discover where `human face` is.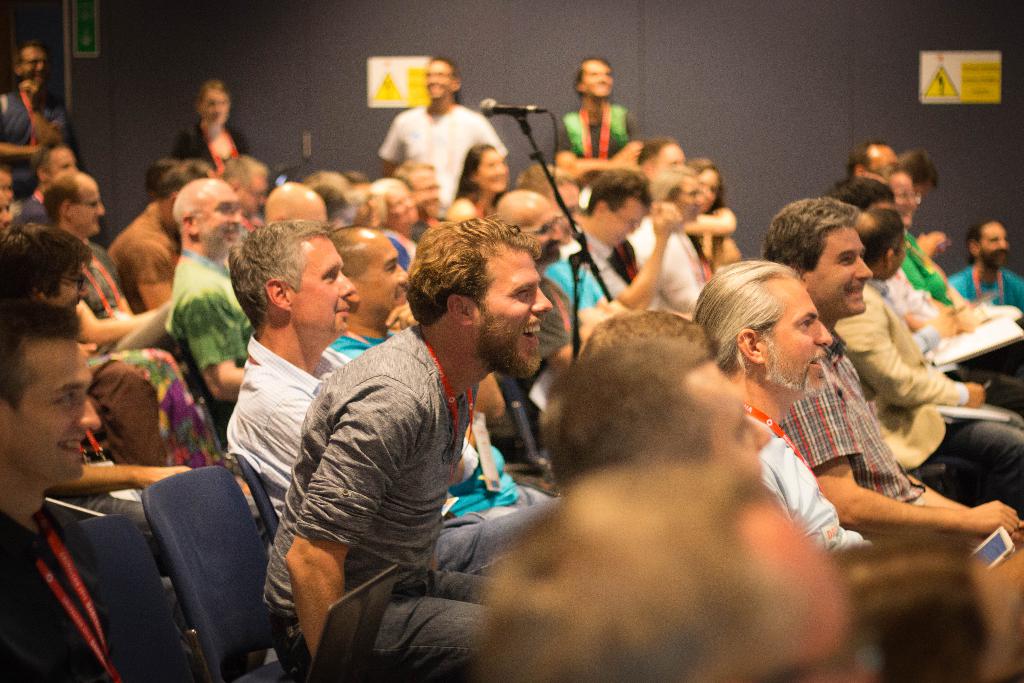
Discovered at {"x1": 424, "y1": 58, "x2": 453, "y2": 95}.
